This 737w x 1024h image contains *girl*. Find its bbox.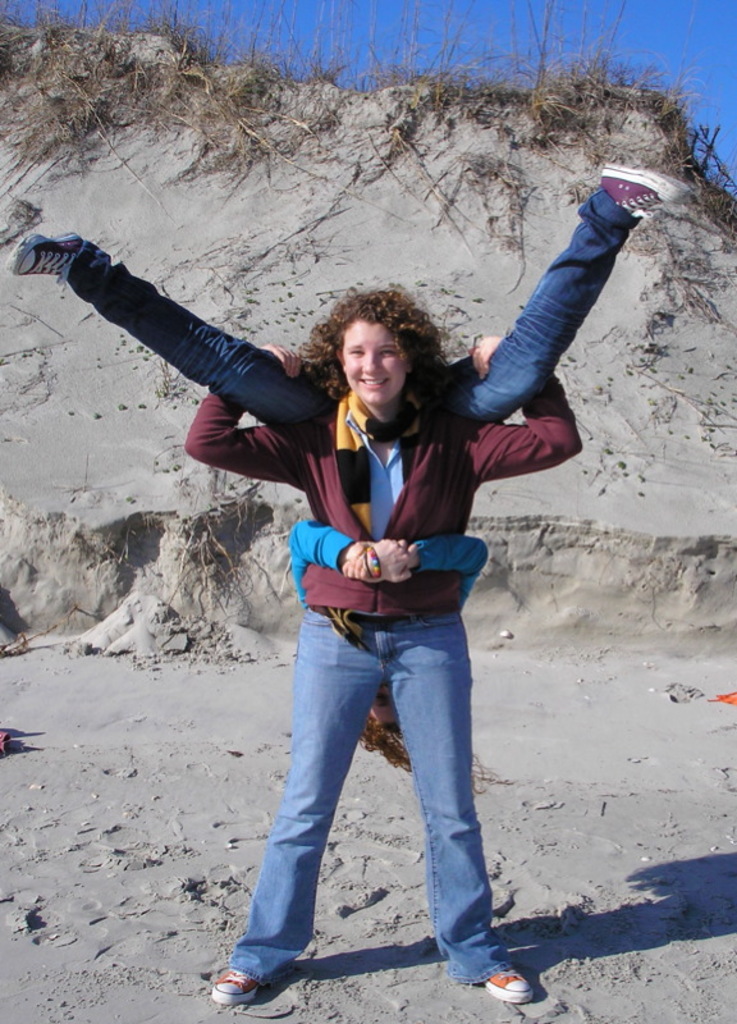
[left=182, top=289, right=578, bottom=1002].
